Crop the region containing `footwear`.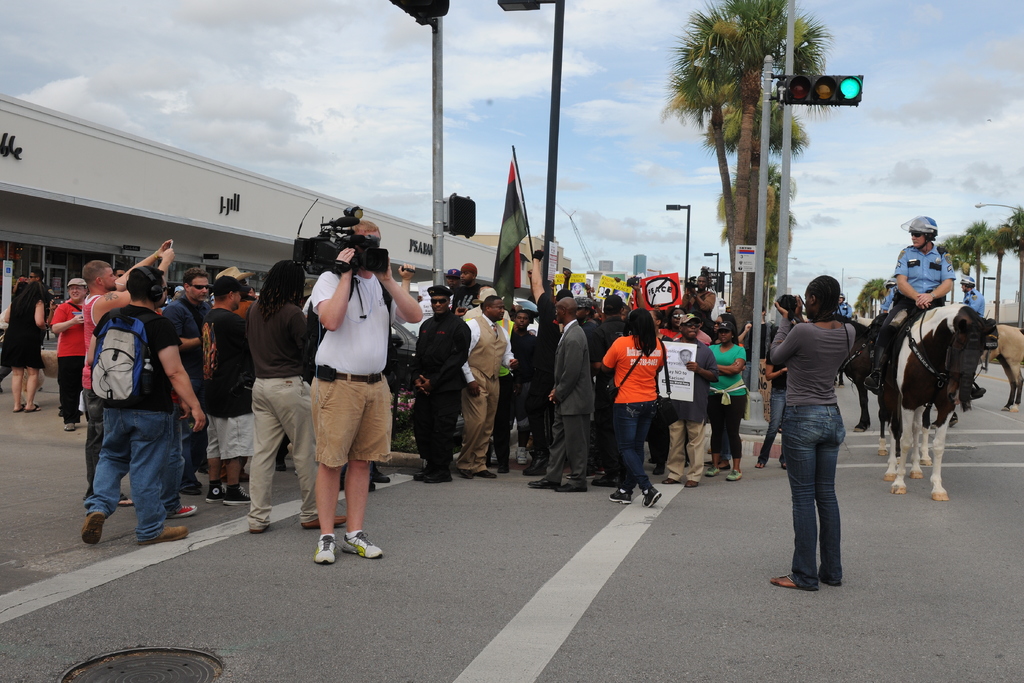
Crop region: {"left": 662, "top": 476, "right": 681, "bottom": 483}.
